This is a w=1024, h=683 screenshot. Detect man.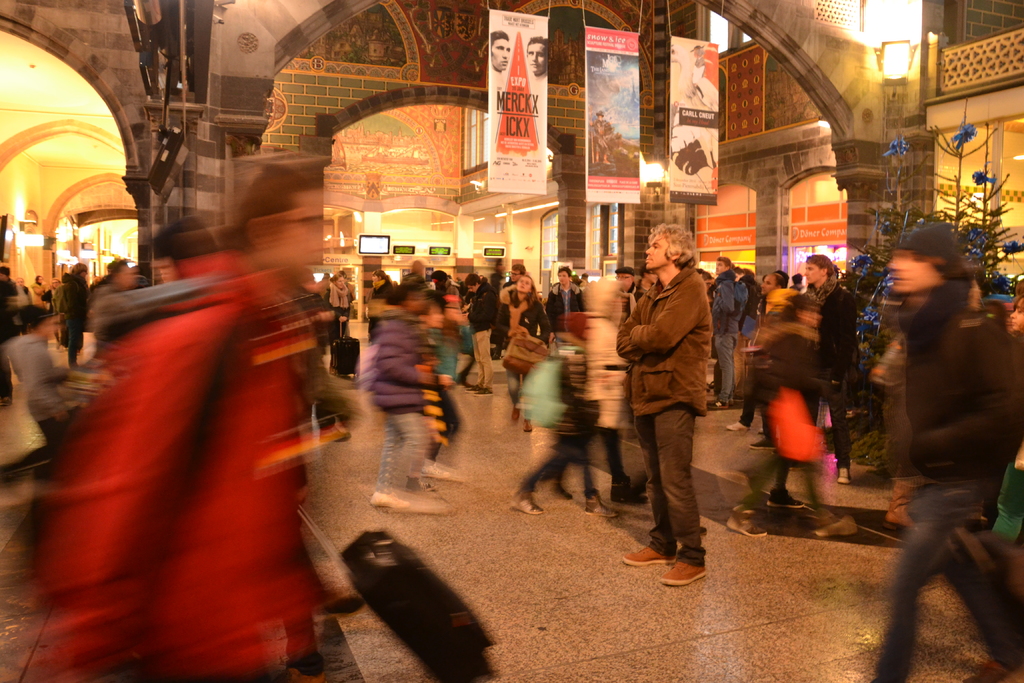
854 164 1016 682.
